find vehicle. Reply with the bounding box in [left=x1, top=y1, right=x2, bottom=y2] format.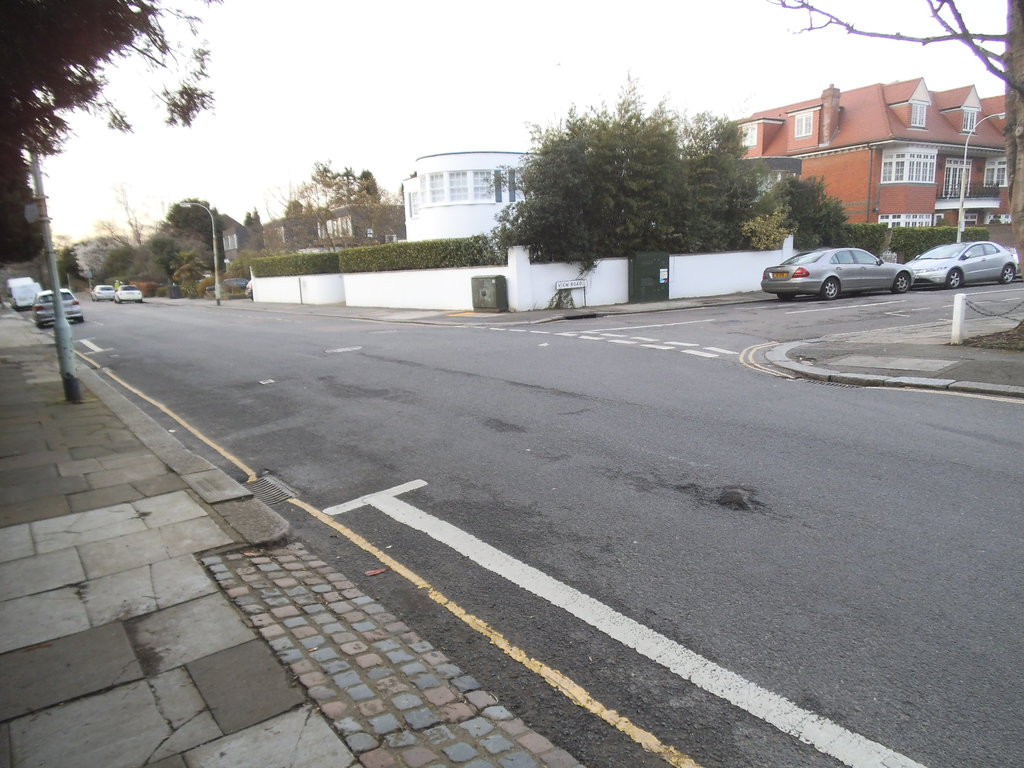
[left=29, top=287, right=82, bottom=327].
